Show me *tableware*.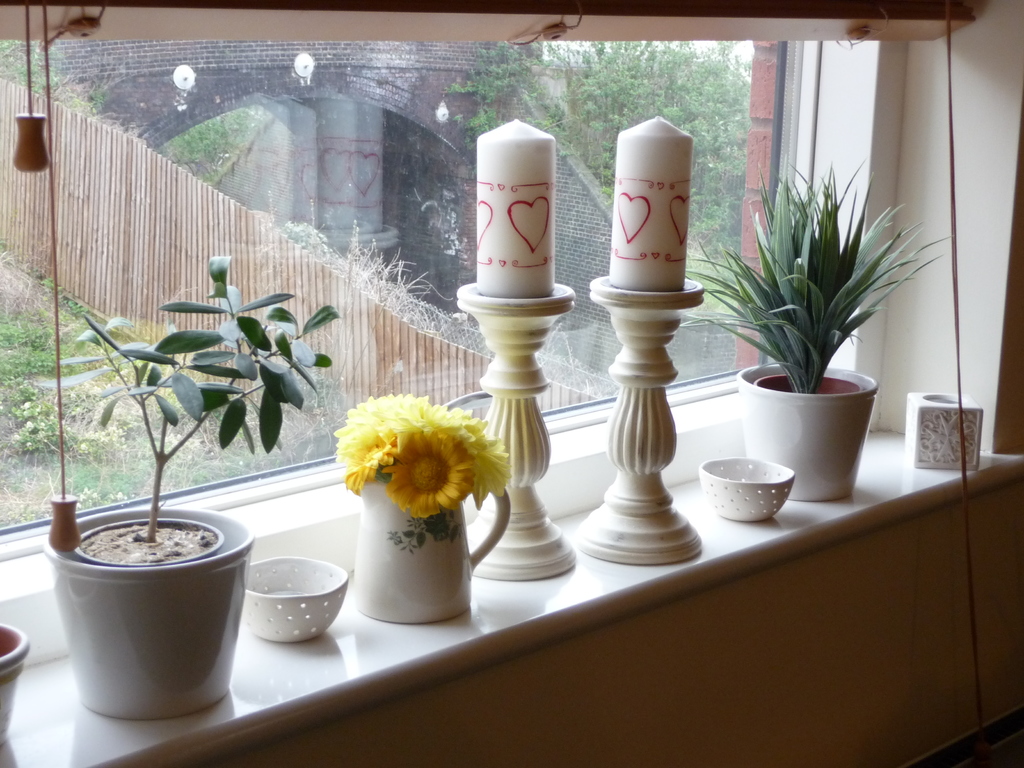
*tableware* is here: {"left": 697, "top": 455, "right": 792, "bottom": 522}.
